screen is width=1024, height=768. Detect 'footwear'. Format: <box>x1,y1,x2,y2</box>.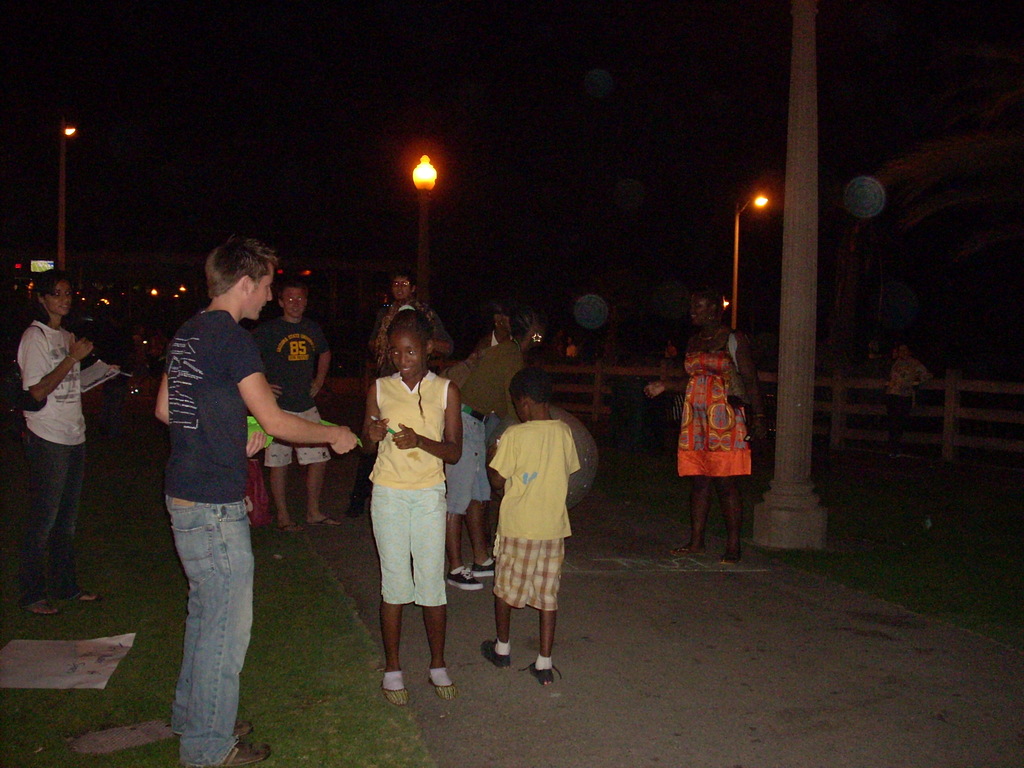
<box>669,545,707,557</box>.
